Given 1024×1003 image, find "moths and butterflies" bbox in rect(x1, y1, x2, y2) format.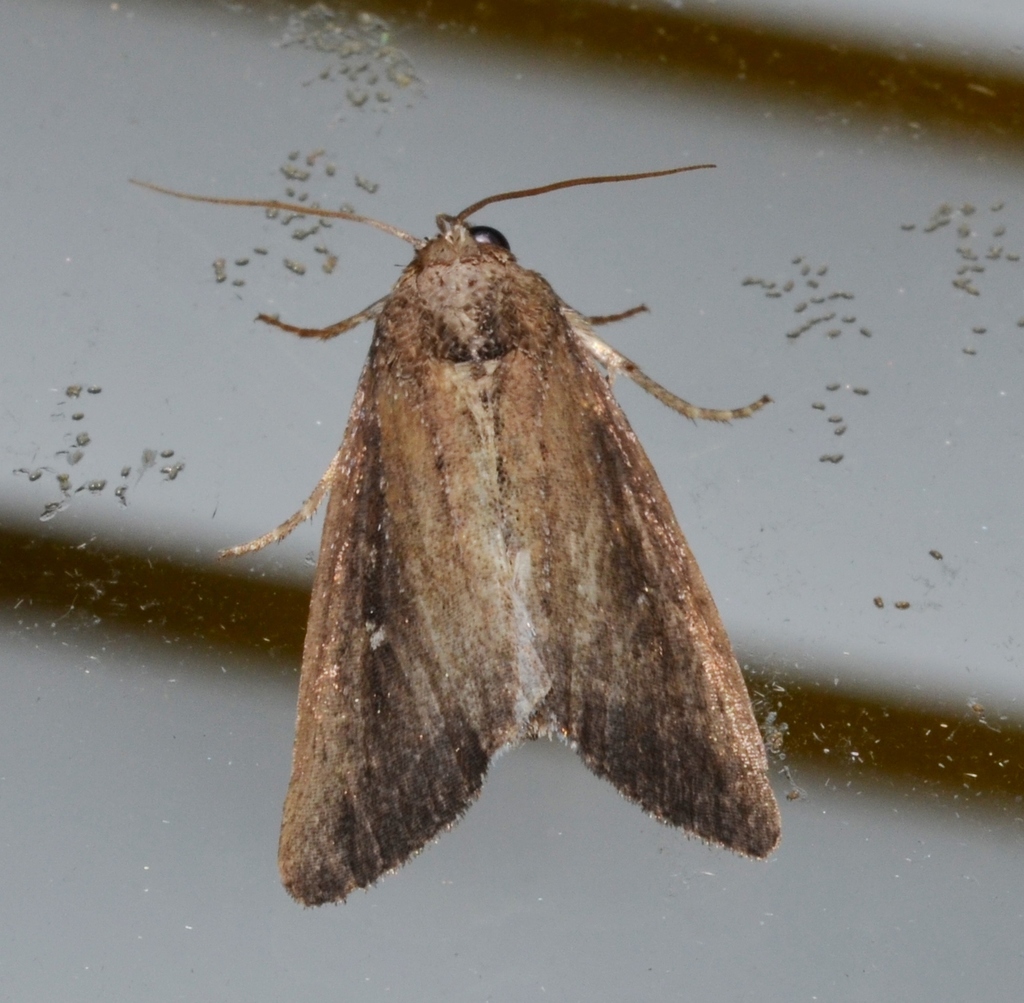
rect(130, 165, 783, 920).
